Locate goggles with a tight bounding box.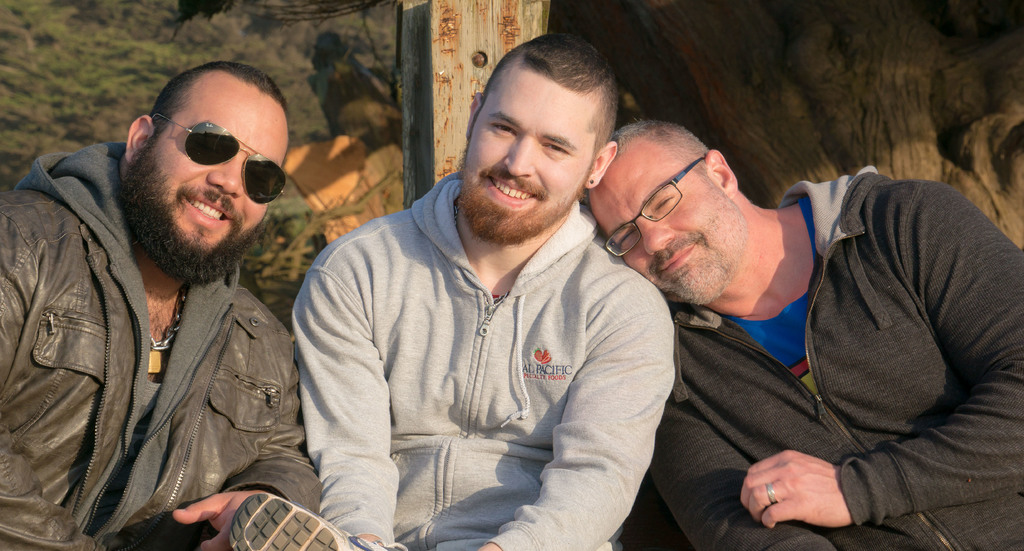
bbox=[155, 104, 291, 206].
